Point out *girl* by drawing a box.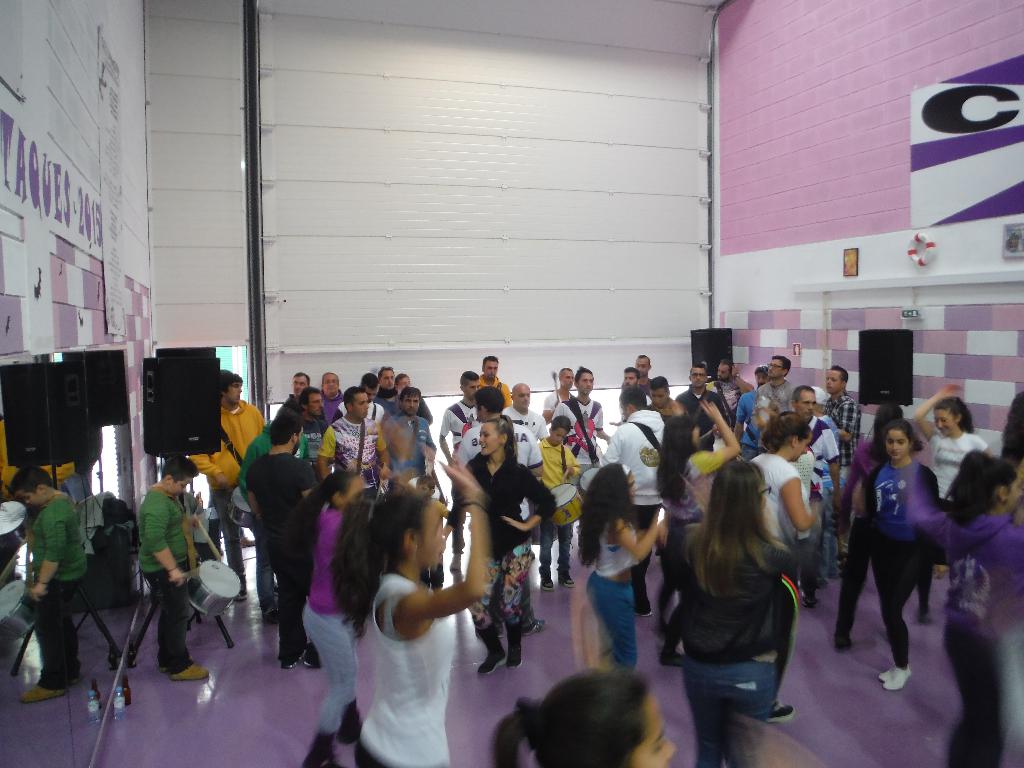
{"left": 655, "top": 397, "right": 737, "bottom": 627}.
